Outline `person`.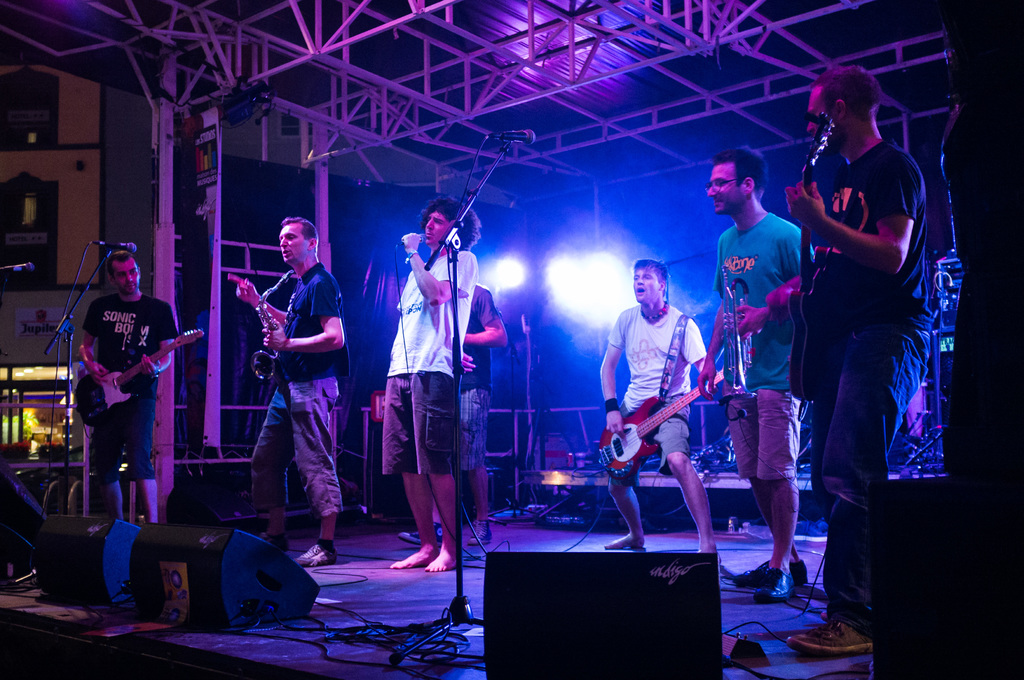
Outline: pyautogui.locateOnScreen(77, 250, 181, 525).
